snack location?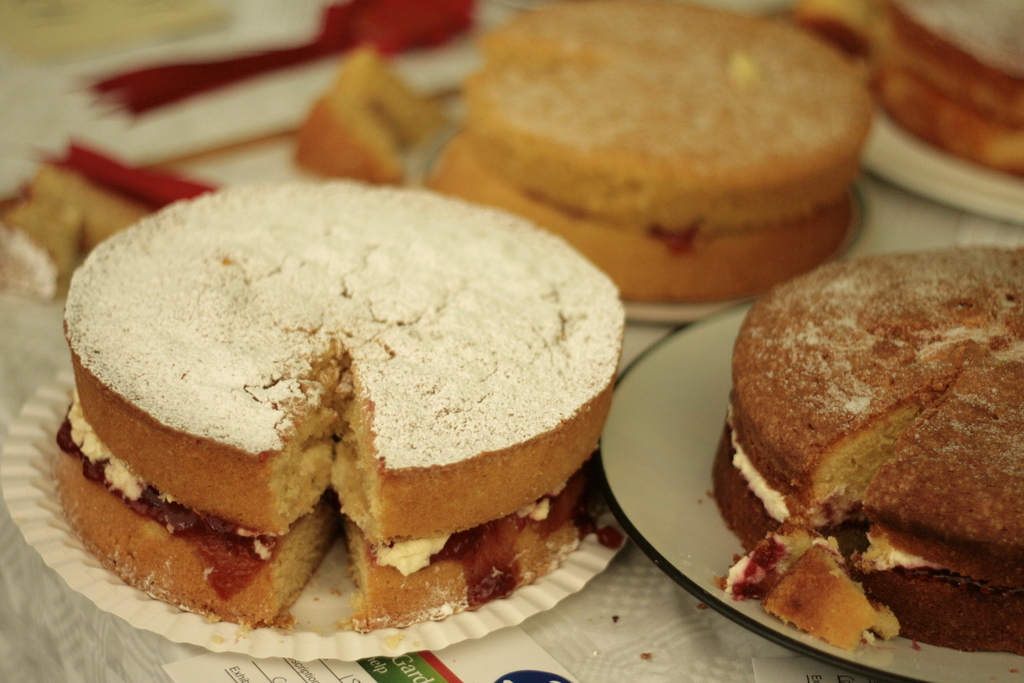
[286,0,884,333]
